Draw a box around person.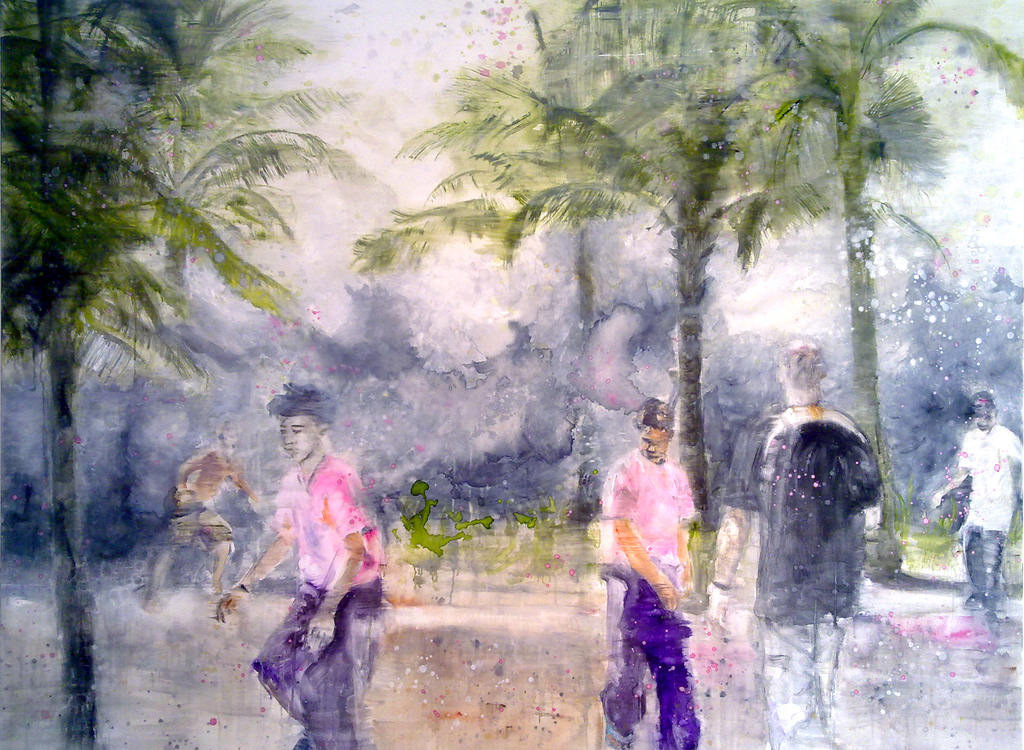
l=129, t=415, r=261, b=609.
